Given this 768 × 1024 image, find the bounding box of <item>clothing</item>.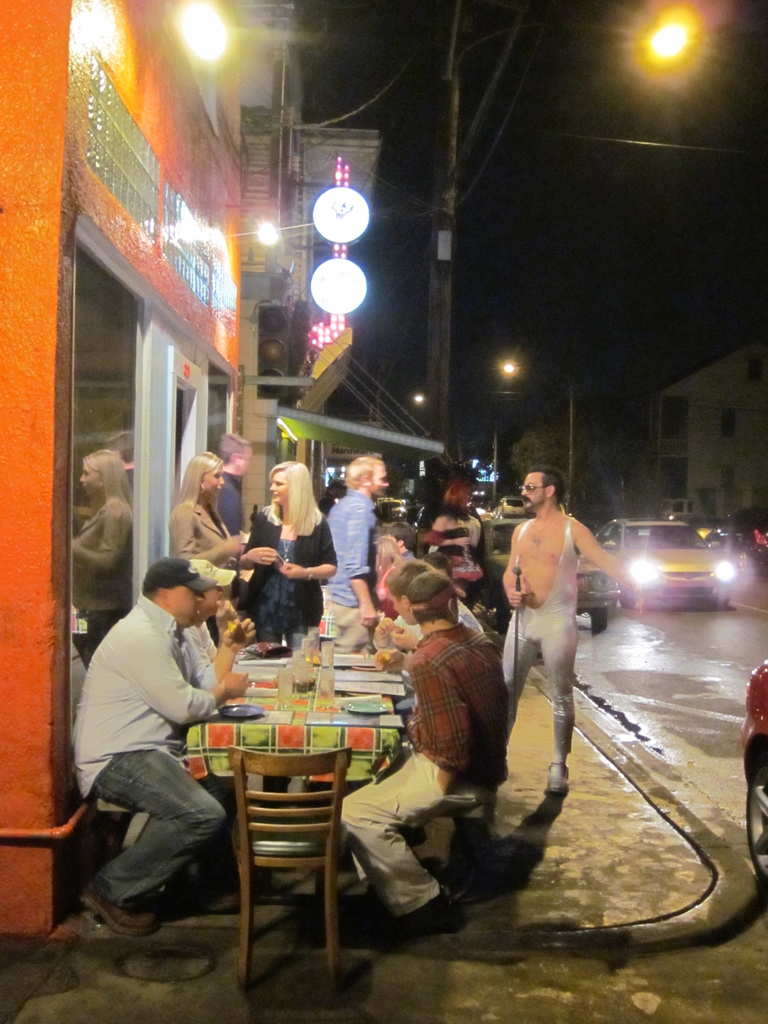
(left=325, top=614, right=519, bottom=934).
